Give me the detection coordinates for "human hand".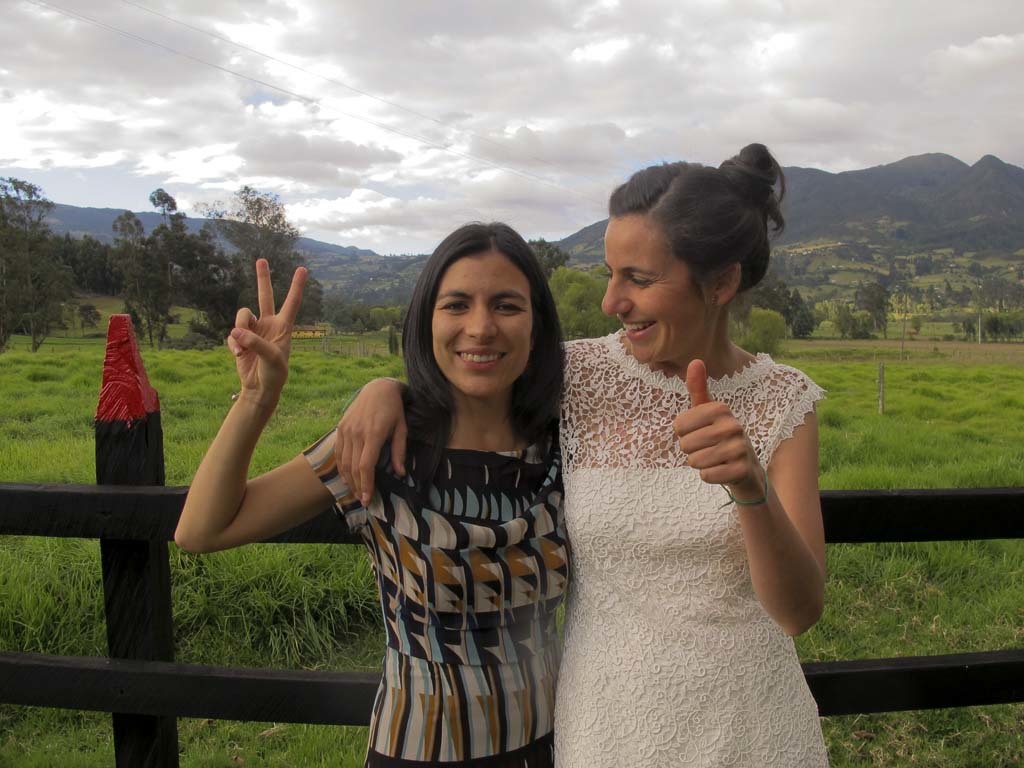
x1=670, y1=357, x2=761, y2=490.
